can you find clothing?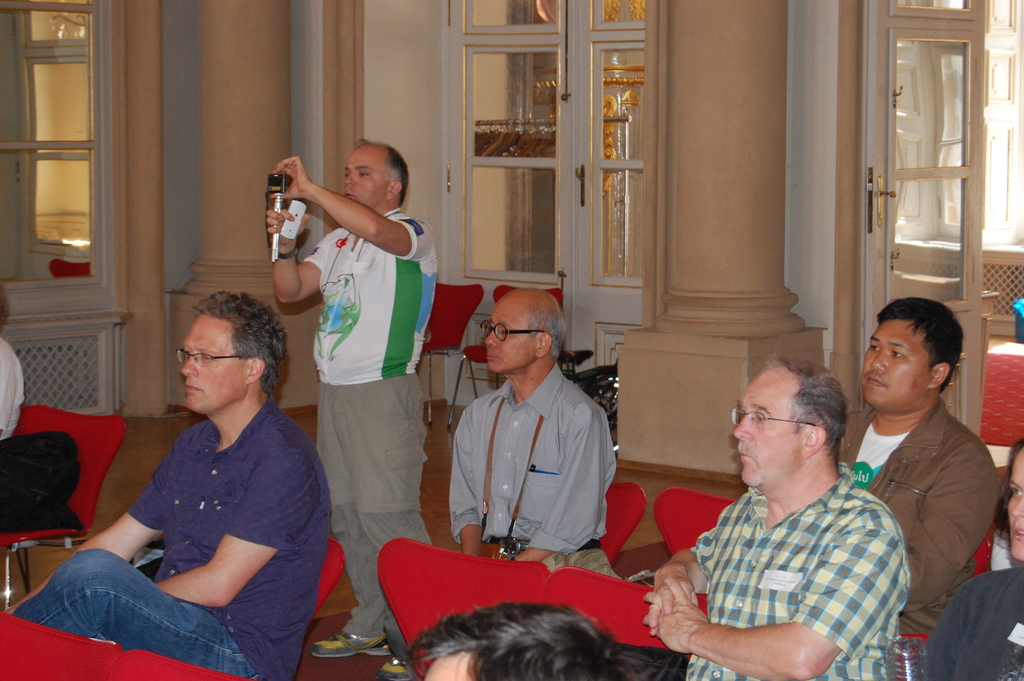
Yes, bounding box: (x1=6, y1=386, x2=332, y2=674).
